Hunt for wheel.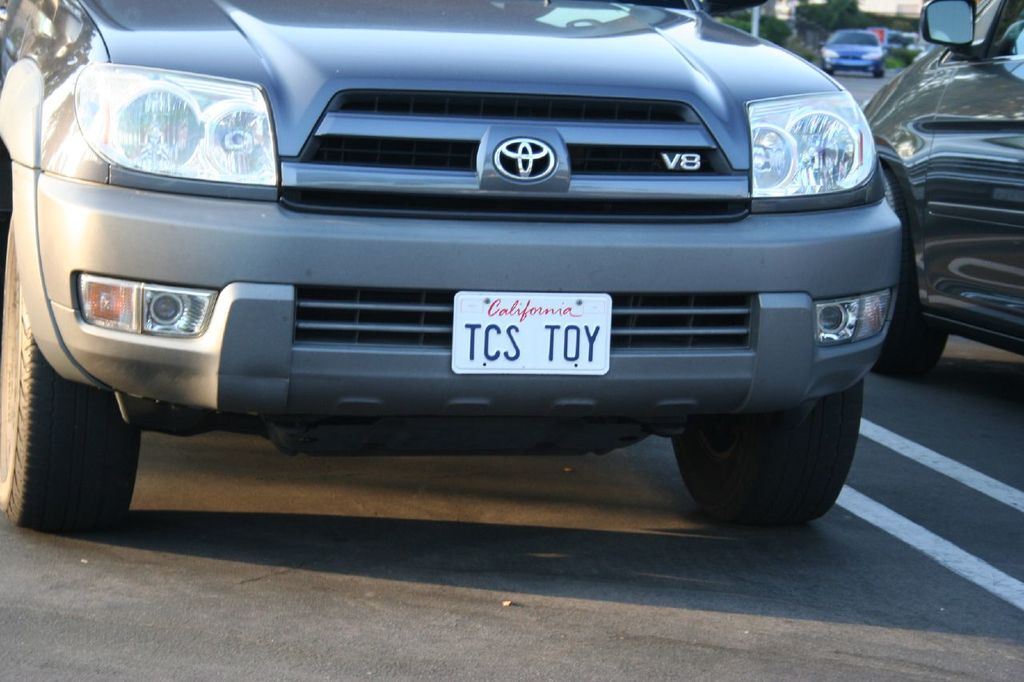
Hunted down at x1=0 y1=214 x2=114 y2=523.
